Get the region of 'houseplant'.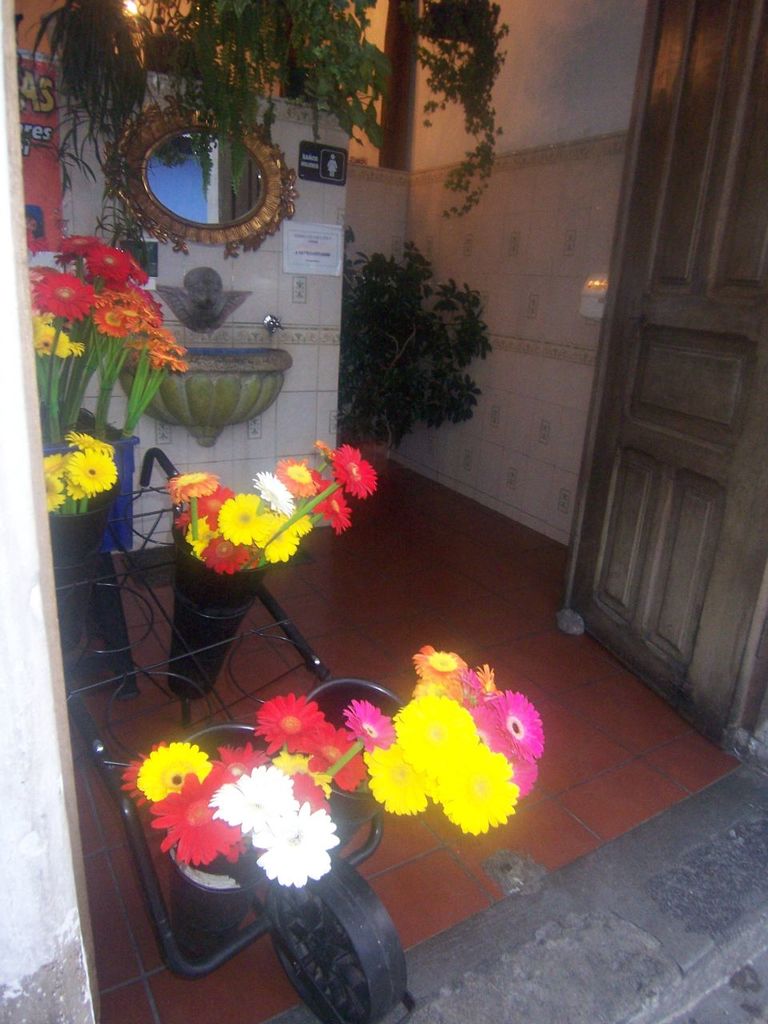
33, 242, 158, 698.
